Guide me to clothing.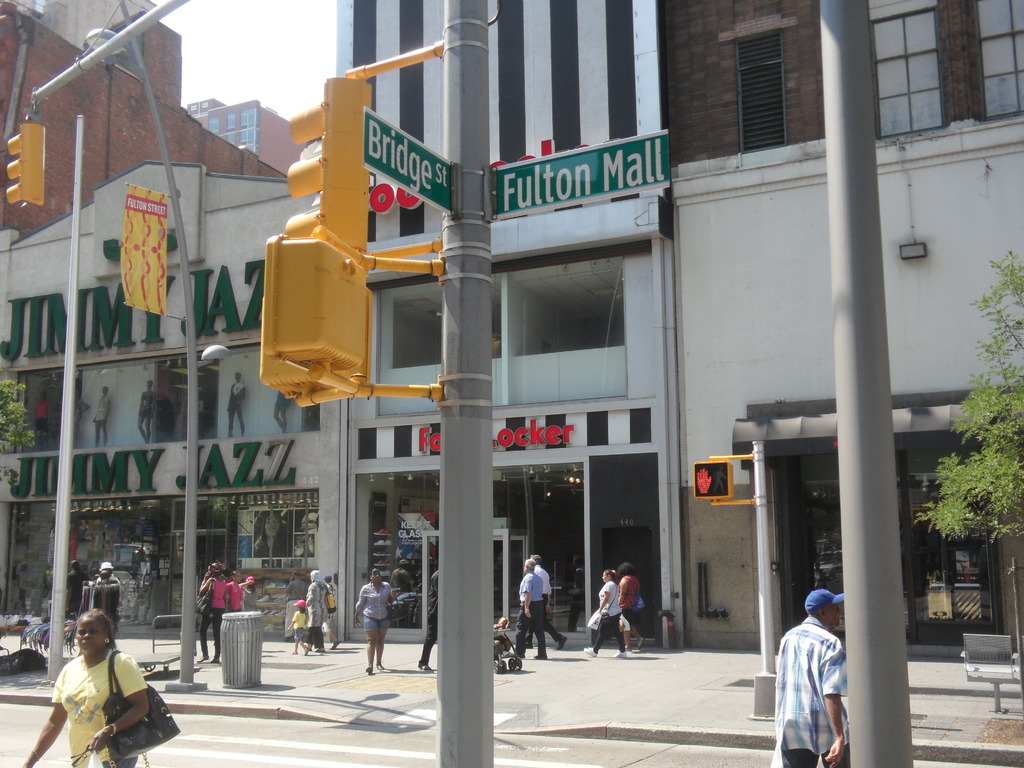
Guidance: (x1=197, y1=578, x2=227, y2=656).
